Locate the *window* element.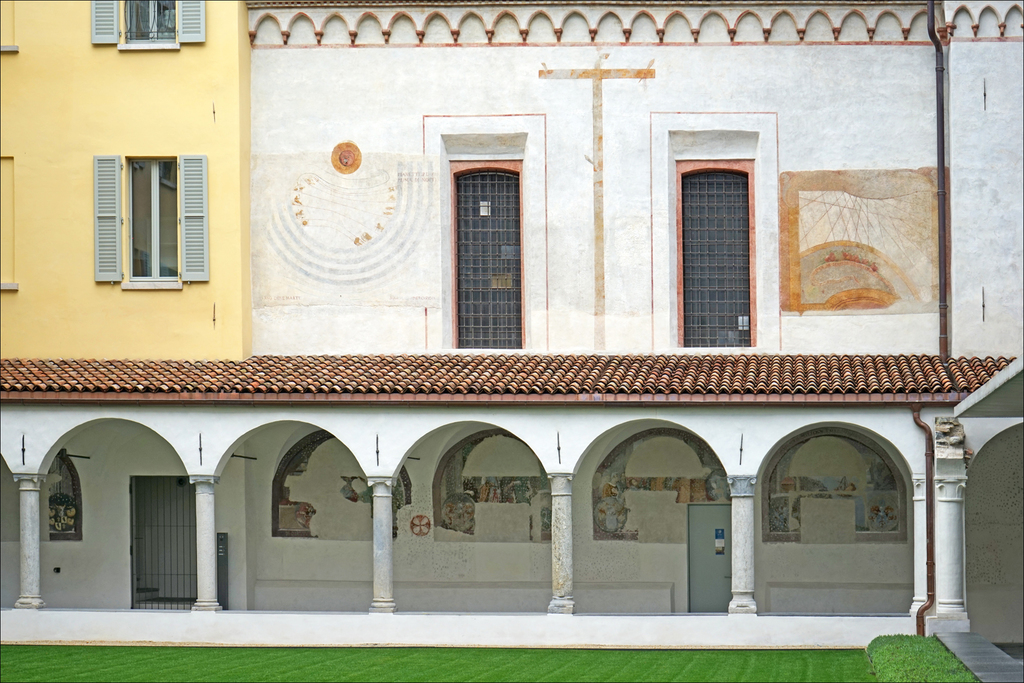
Element bbox: box(86, 0, 205, 52).
